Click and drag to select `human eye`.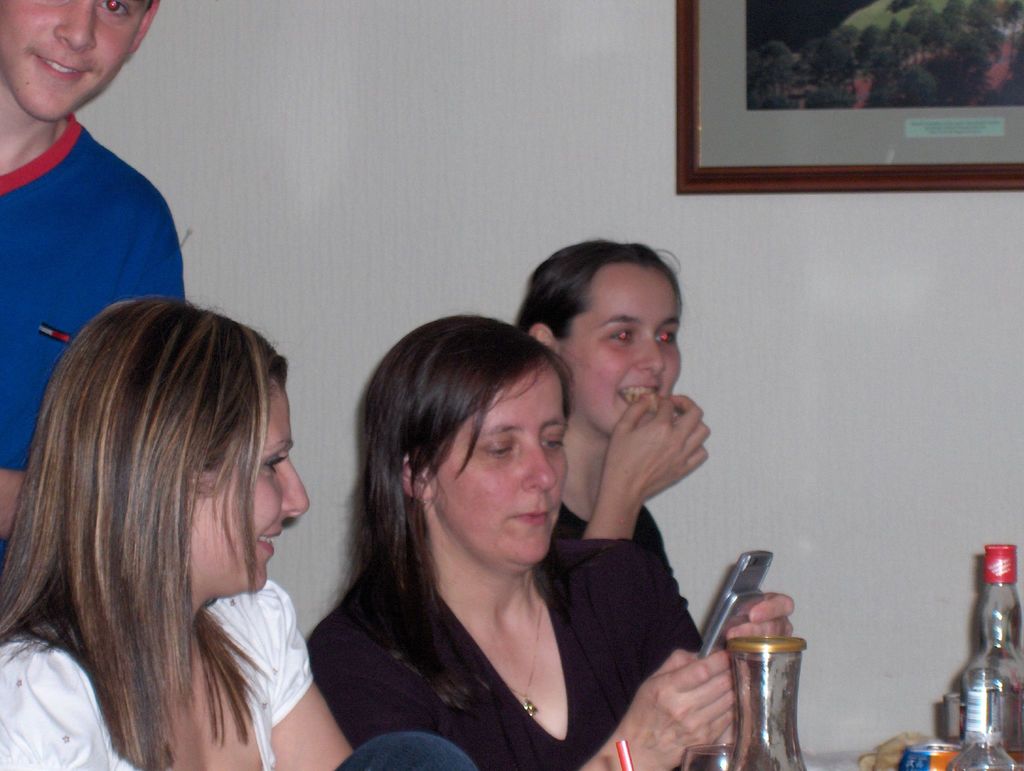
Selection: {"left": 93, "top": 0, "right": 130, "bottom": 22}.
